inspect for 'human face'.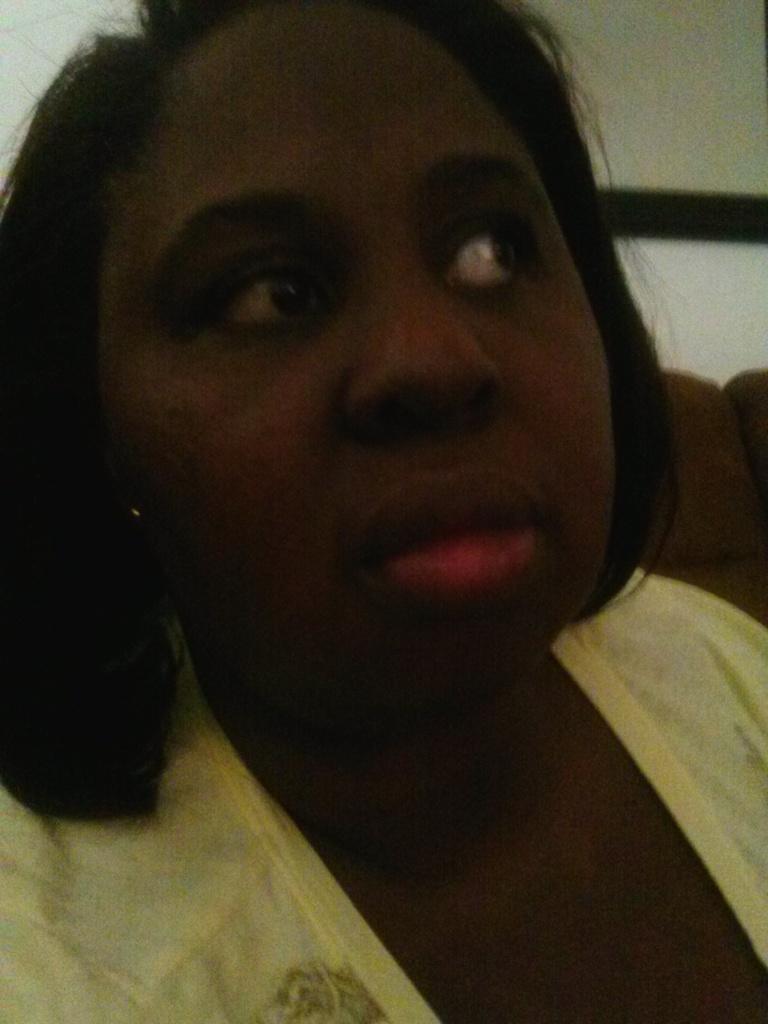
Inspection: 93, 0, 611, 734.
